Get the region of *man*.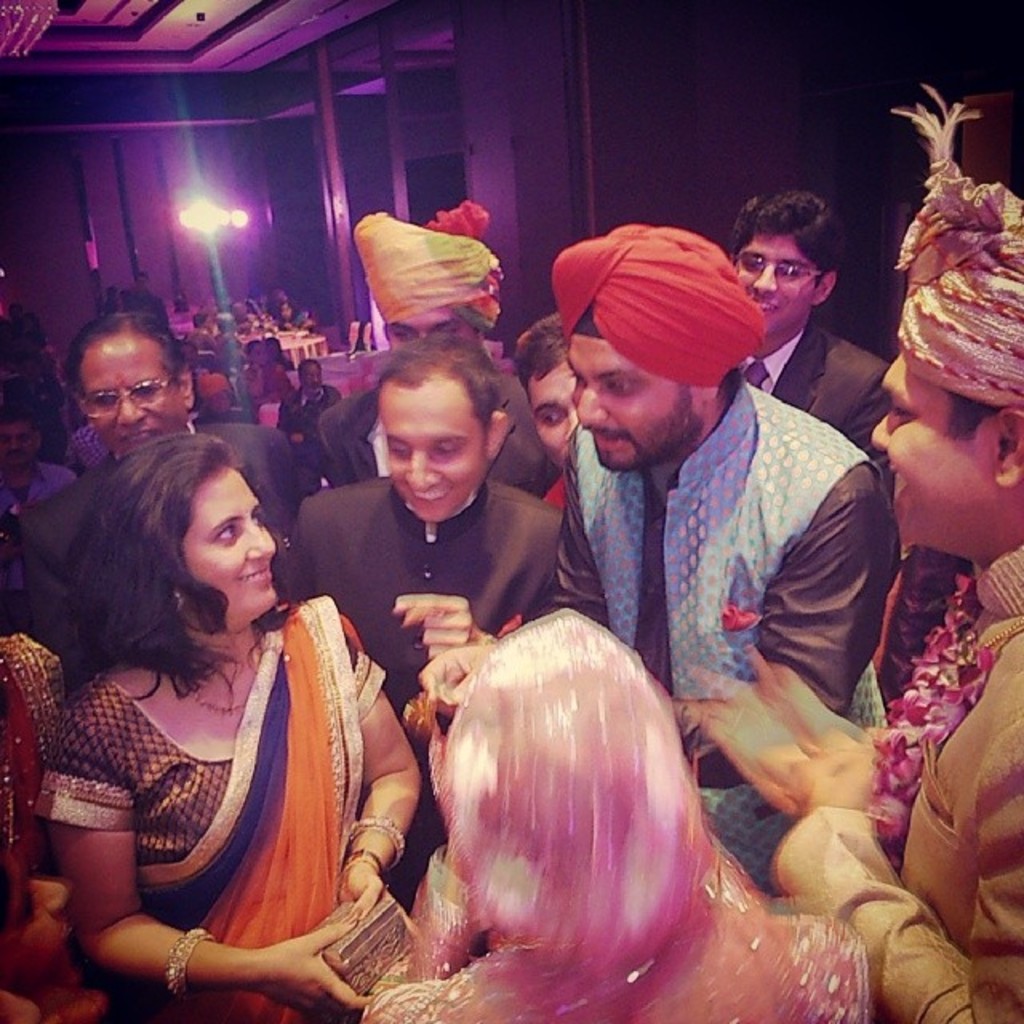
(291,331,568,910).
